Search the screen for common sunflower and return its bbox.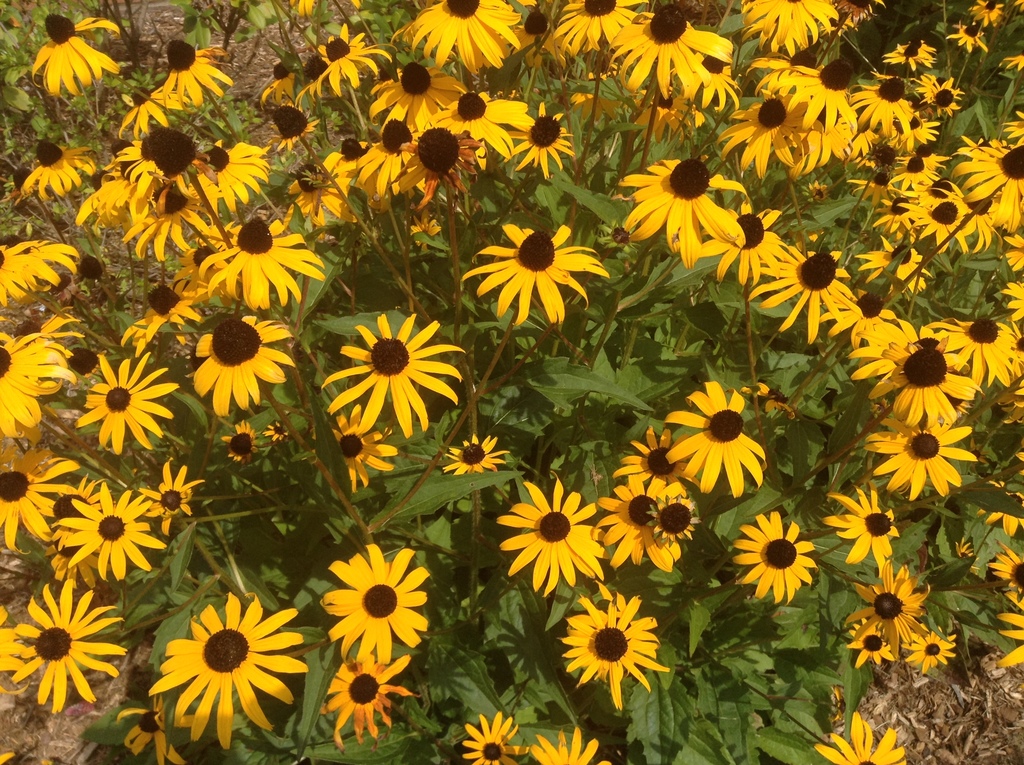
Found: <box>121,131,187,191</box>.
